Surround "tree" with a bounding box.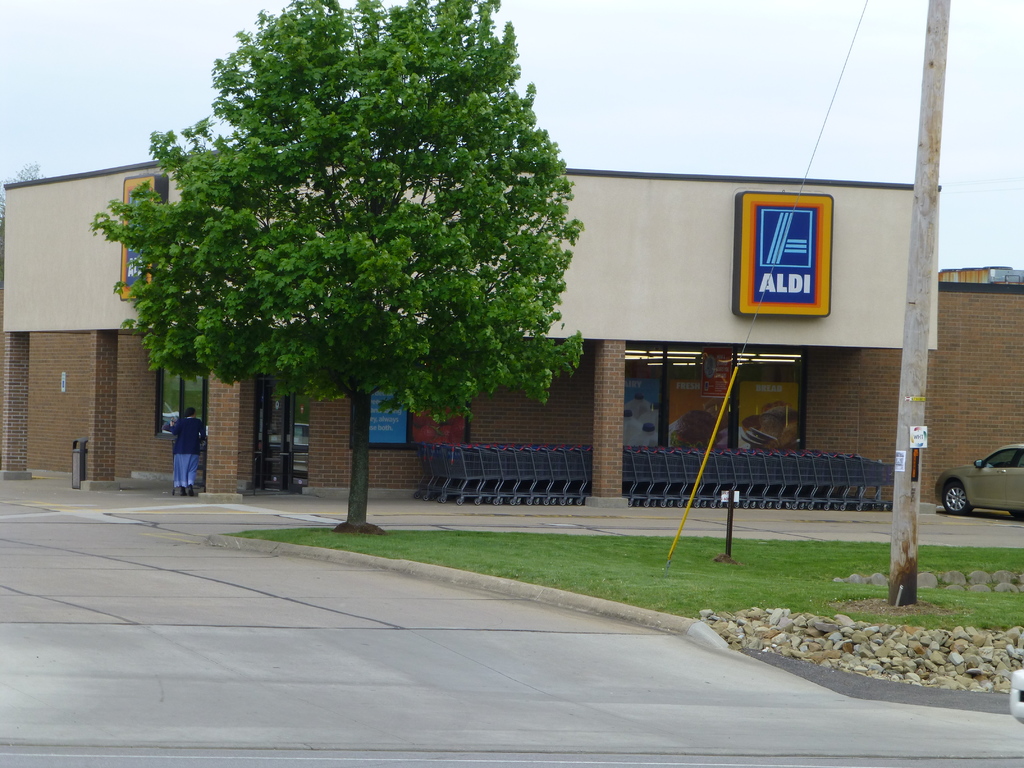
109 24 593 484.
